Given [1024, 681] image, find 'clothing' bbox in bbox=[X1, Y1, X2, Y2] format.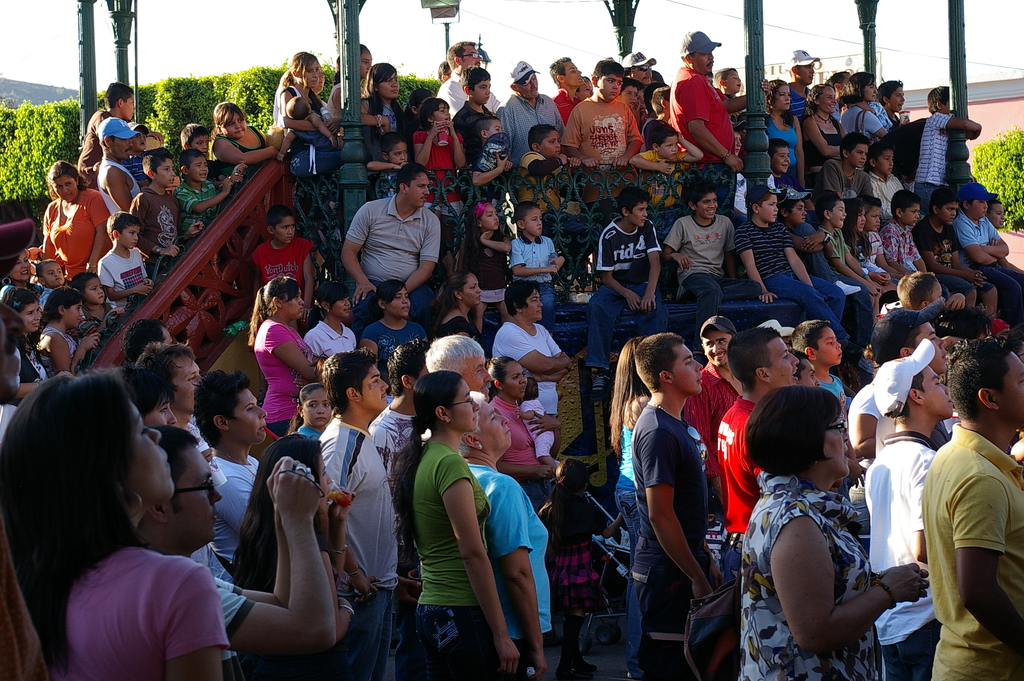
bbox=[495, 90, 568, 168].
